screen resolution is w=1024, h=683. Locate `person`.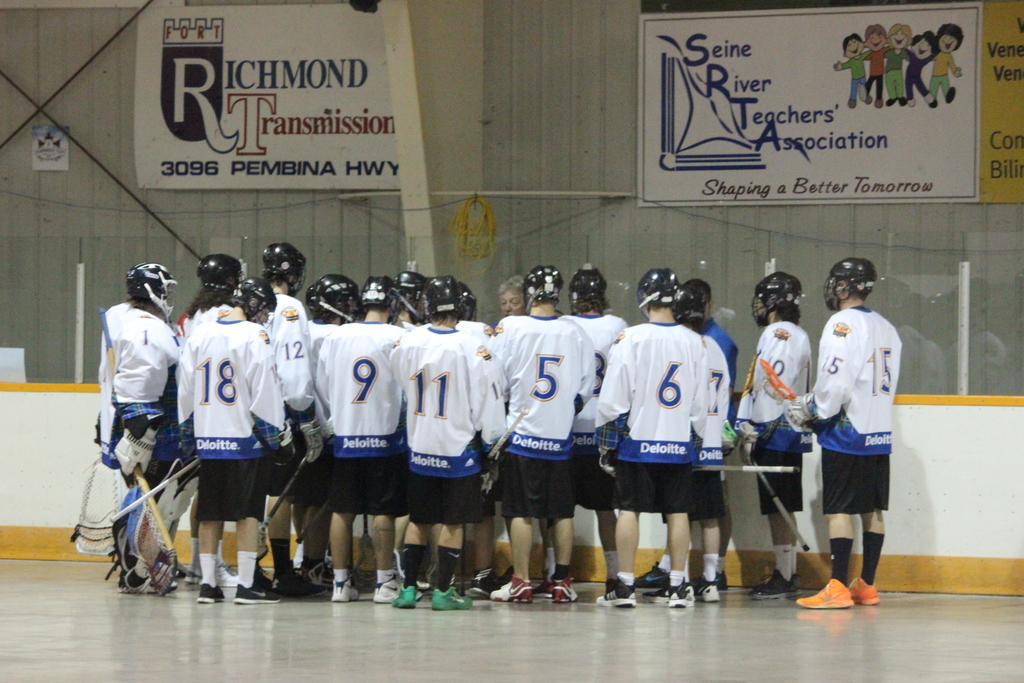
<bbox>784, 258, 905, 613</bbox>.
